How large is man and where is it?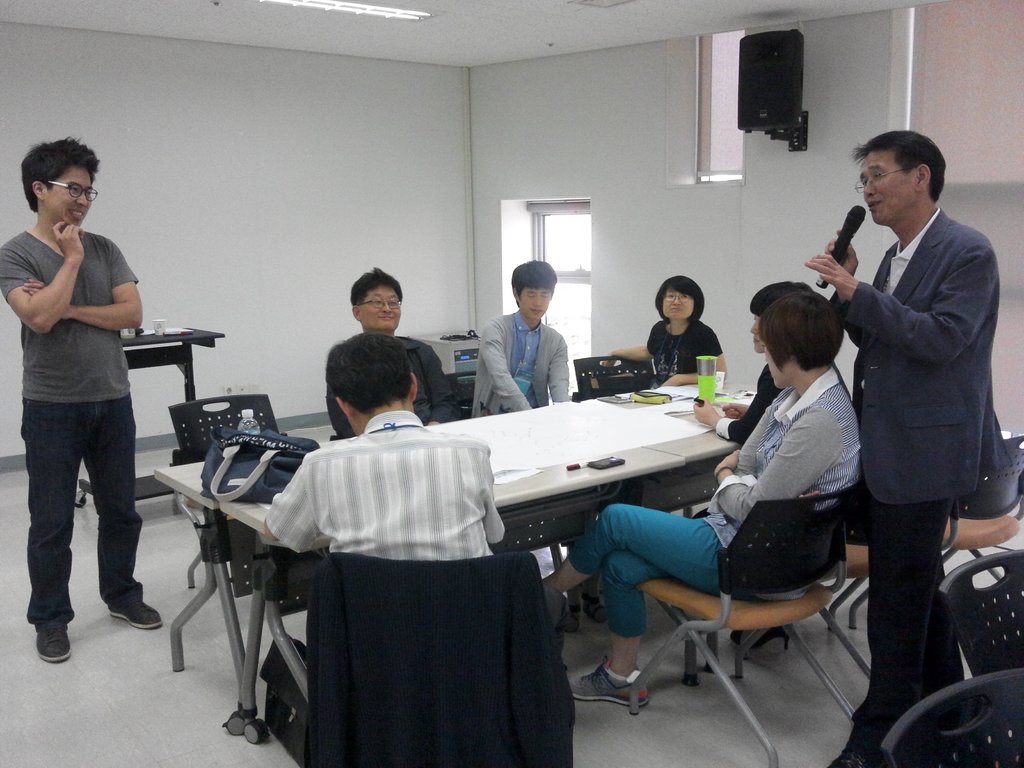
Bounding box: {"left": 477, "top": 260, "right": 564, "bottom": 417}.
